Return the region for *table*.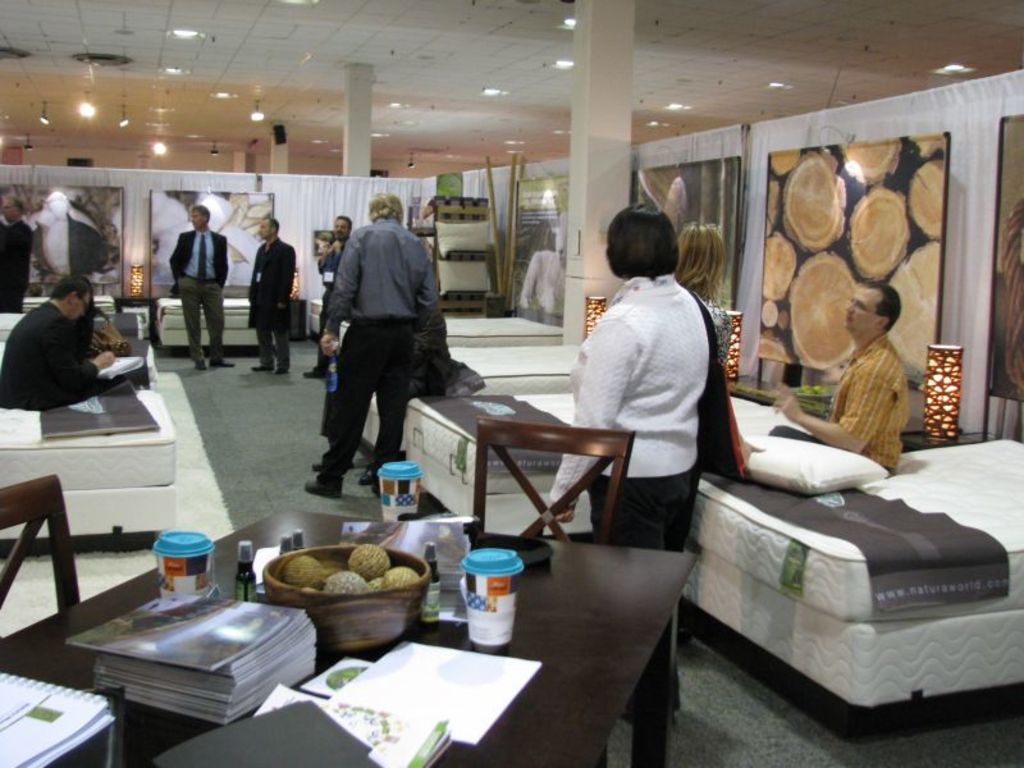
left=0, top=508, right=701, bottom=767.
